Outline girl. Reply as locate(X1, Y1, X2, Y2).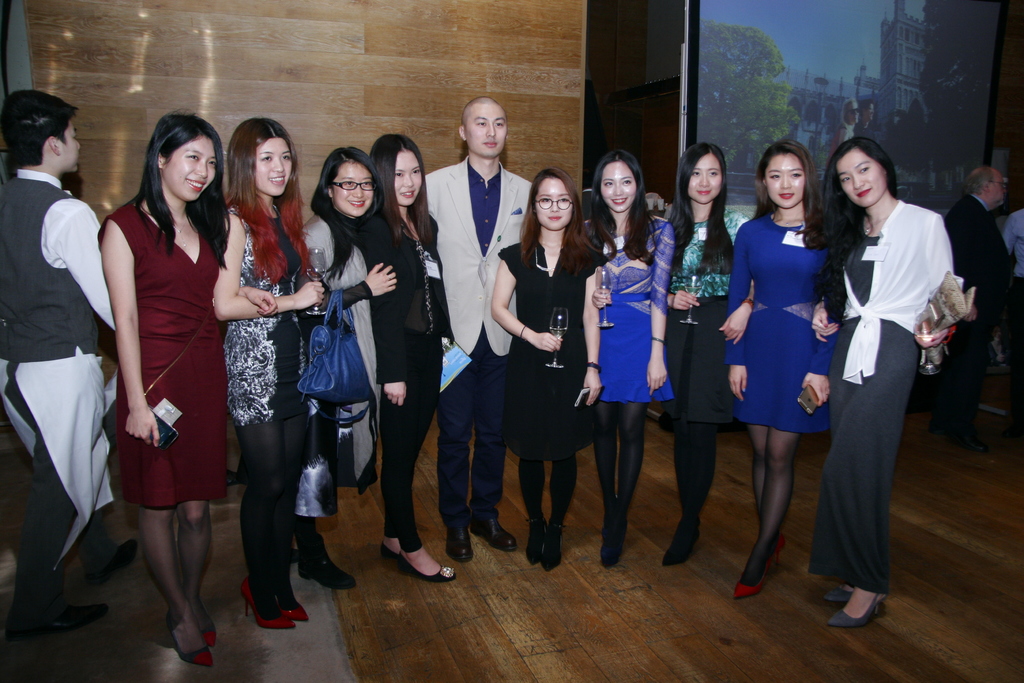
locate(809, 139, 953, 628).
